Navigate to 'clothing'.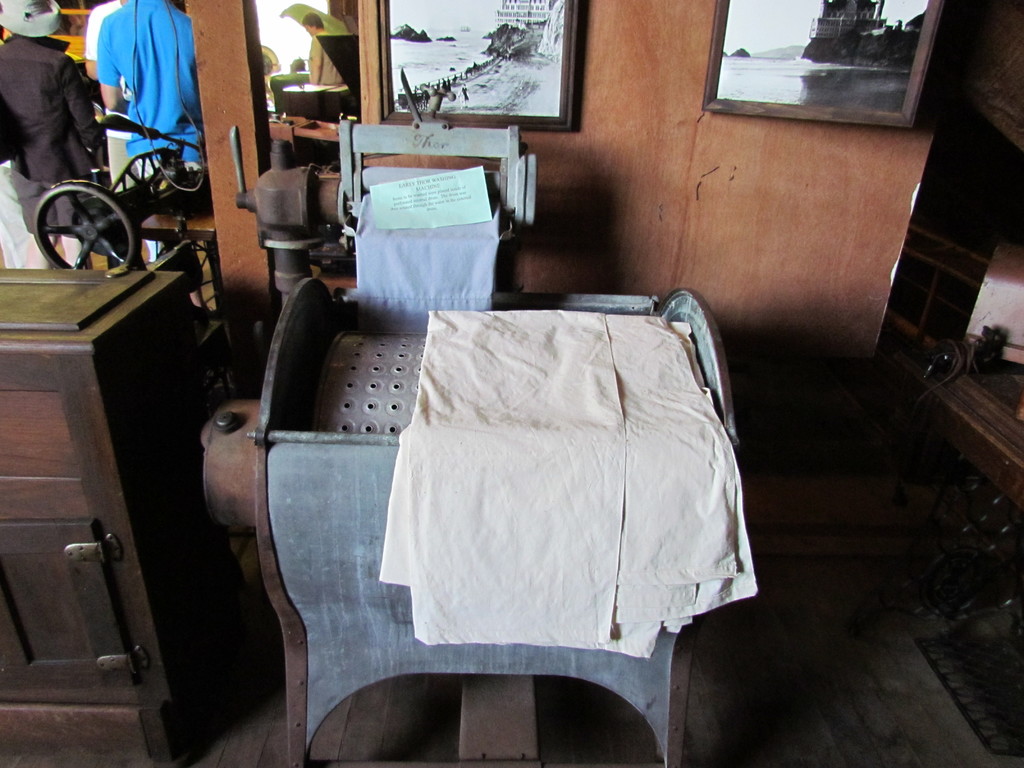
Navigation target: 101, 0, 203, 170.
